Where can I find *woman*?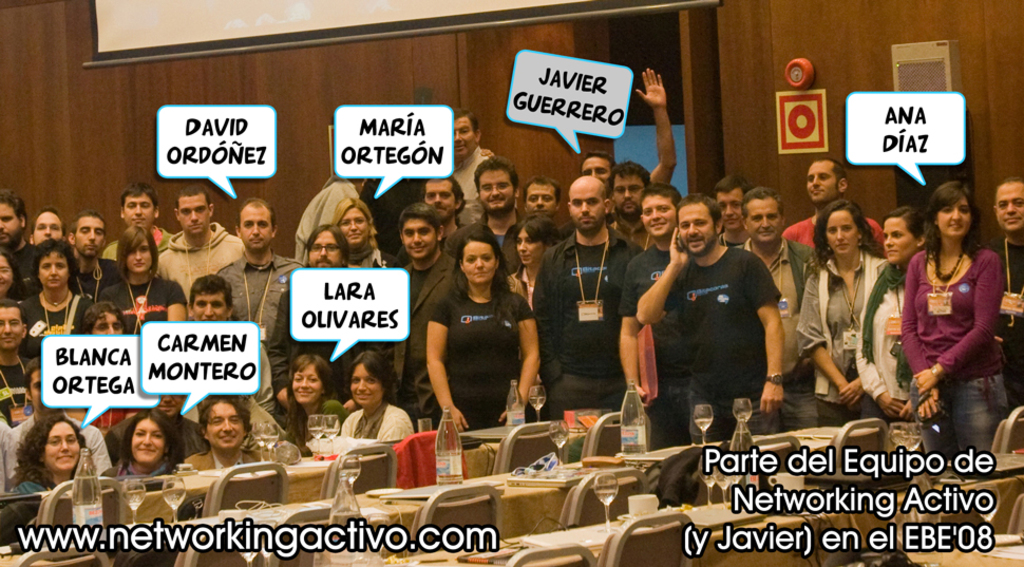
You can find it at (x1=102, y1=220, x2=185, y2=337).
